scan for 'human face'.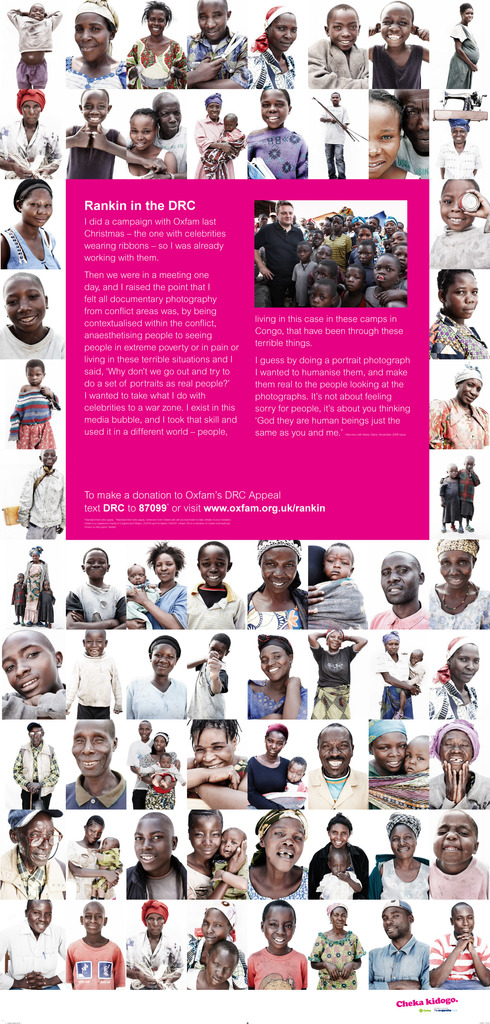
Scan result: BBox(157, 560, 171, 581).
